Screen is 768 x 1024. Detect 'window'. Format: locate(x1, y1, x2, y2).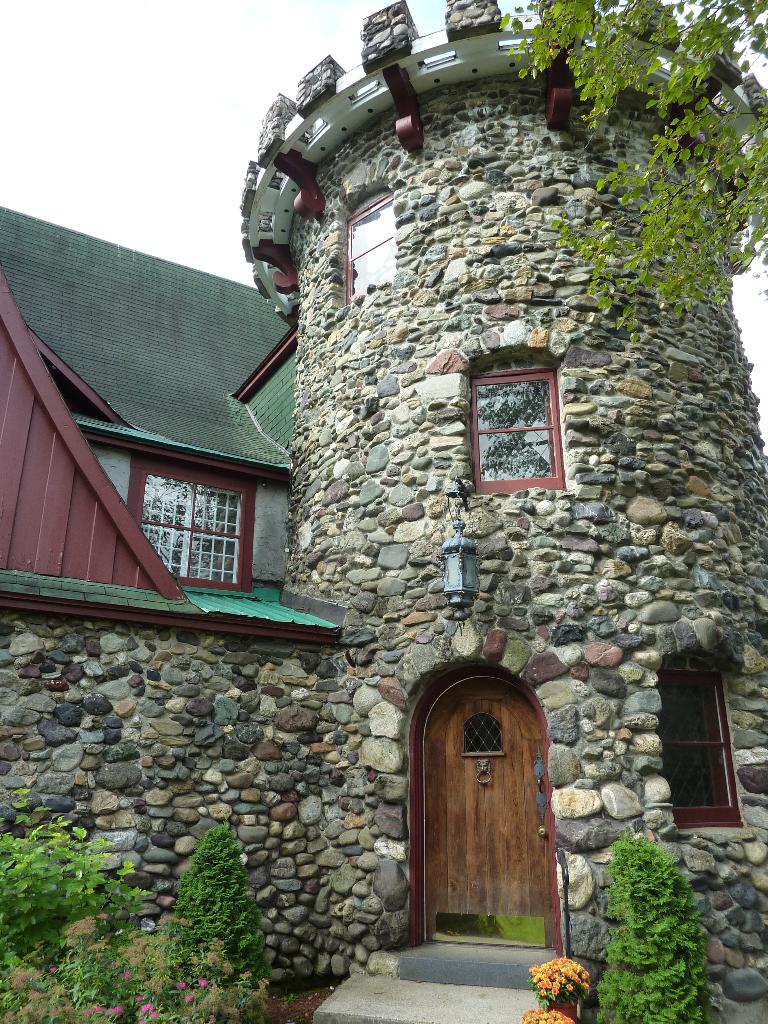
locate(131, 450, 255, 602).
